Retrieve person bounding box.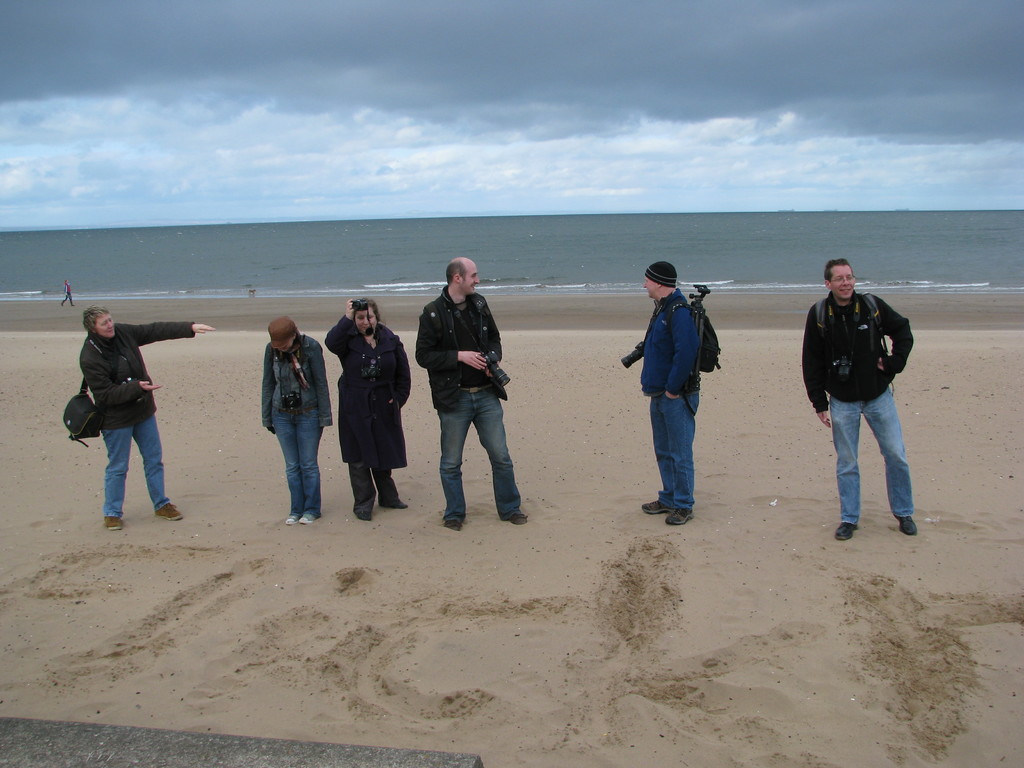
Bounding box: (640, 262, 708, 531).
